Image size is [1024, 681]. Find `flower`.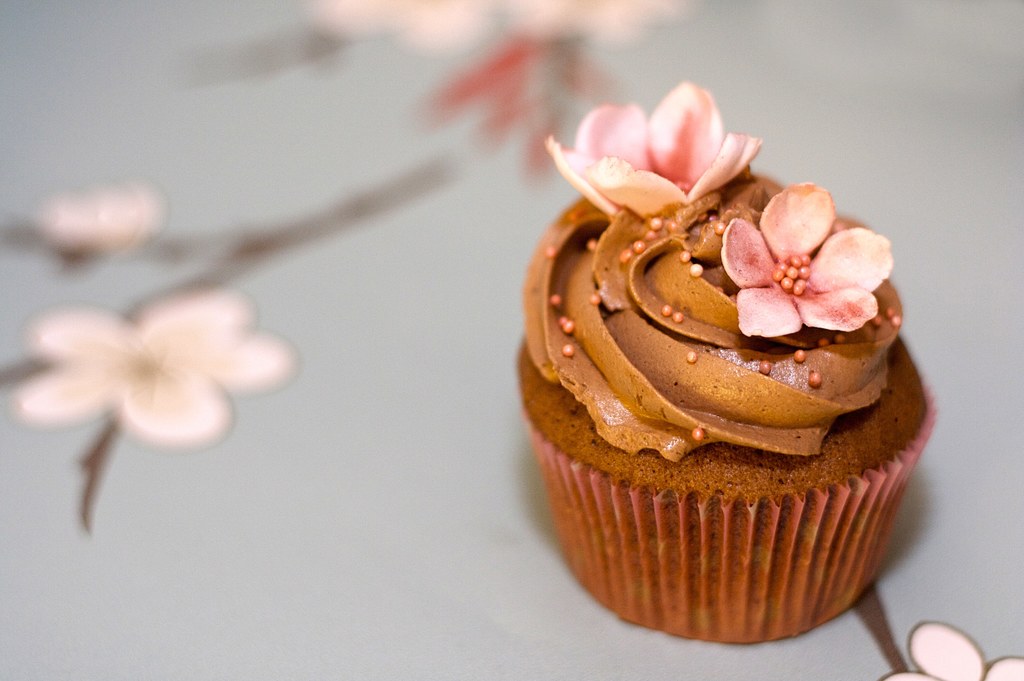
bbox=(874, 619, 1023, 680).
